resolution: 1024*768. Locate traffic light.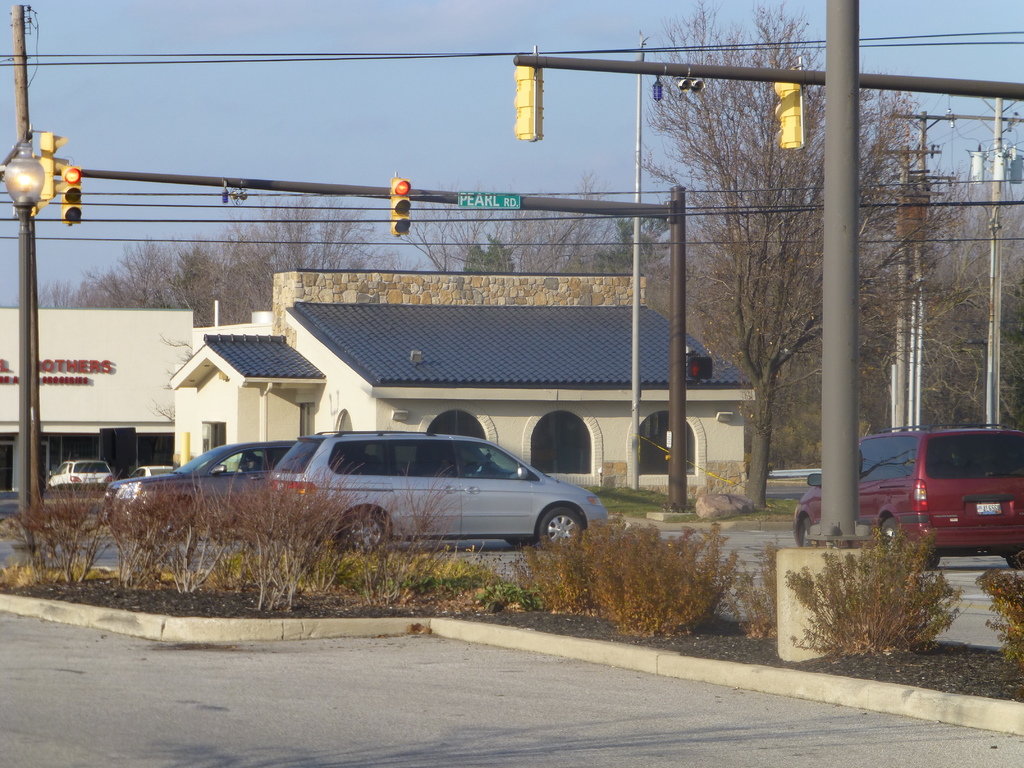
(513,66,543,140).
